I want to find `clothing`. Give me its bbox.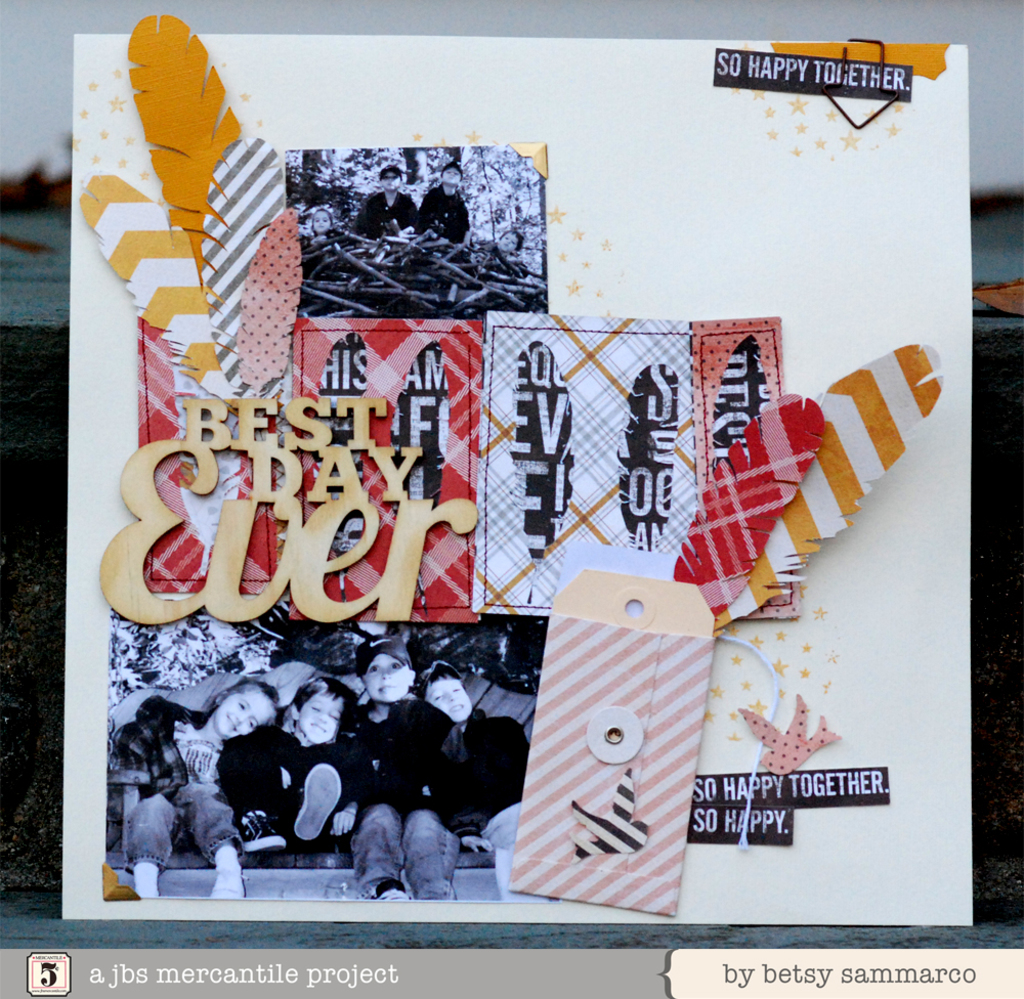
246/718/383/856.
